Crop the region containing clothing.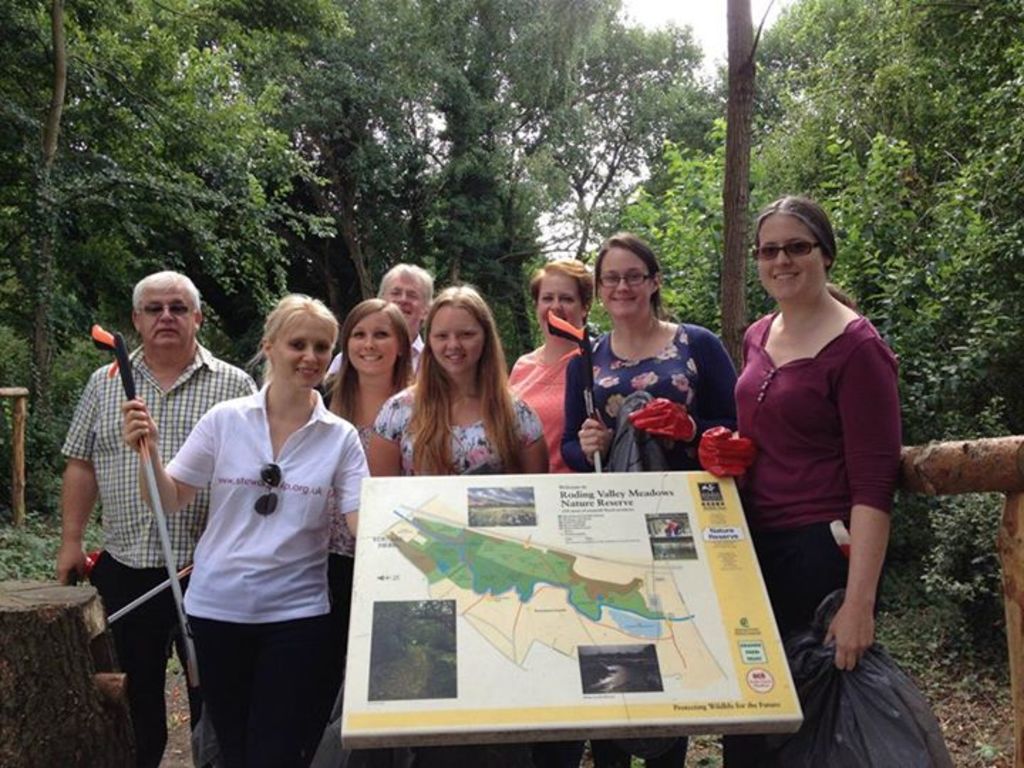
Crop region: <region>741, 311, 899, 668</region>.
